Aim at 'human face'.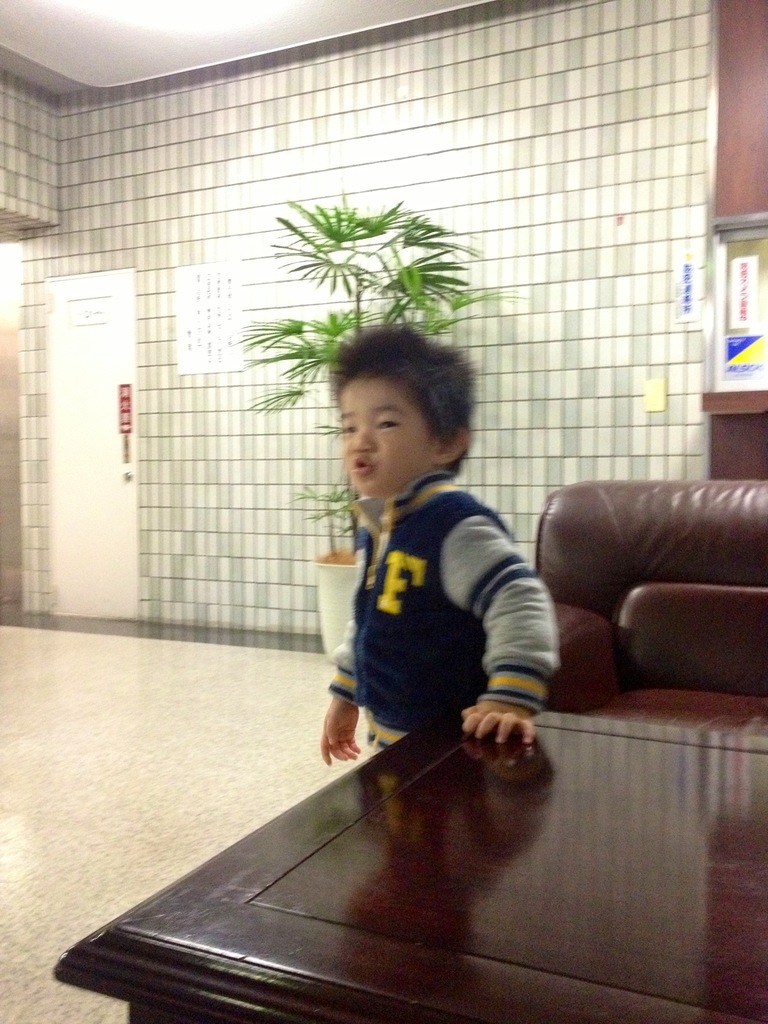
Aimed at box=[335, 362, 459, 497].
